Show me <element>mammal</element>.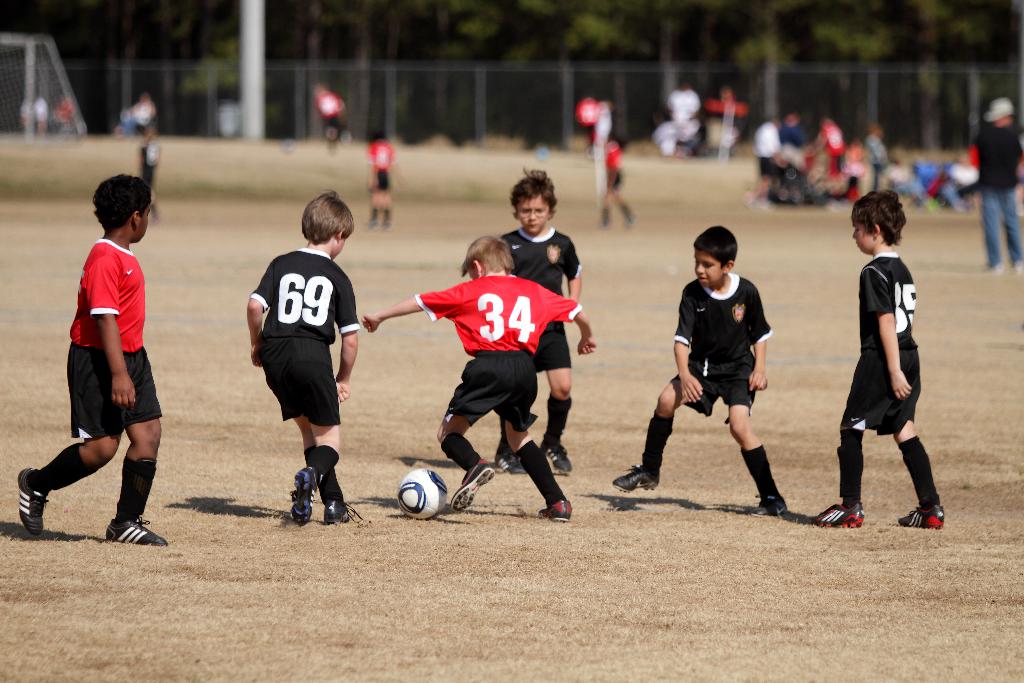
<element>mammal</element> is here: box(965, 93, 1023, 282).
